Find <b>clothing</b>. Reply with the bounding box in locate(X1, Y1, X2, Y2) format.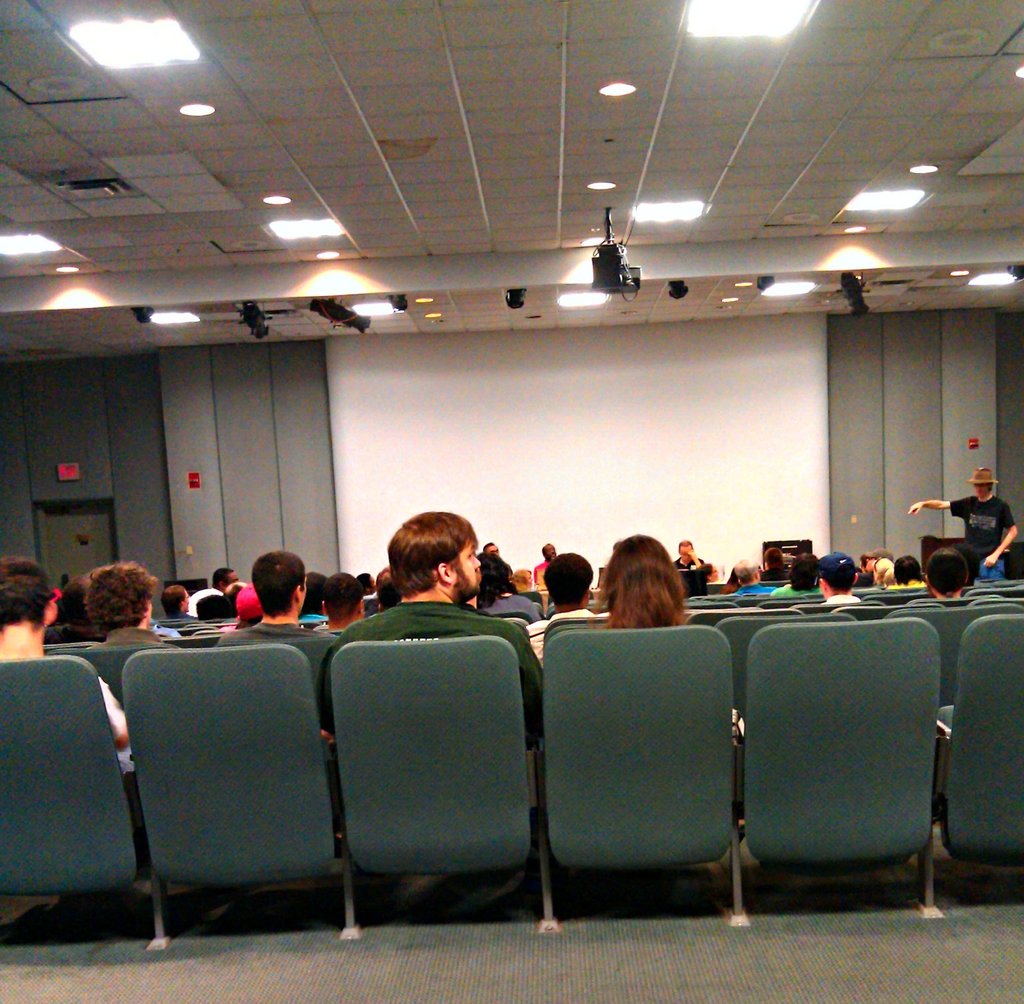
locate(83, 624, 186, 651).
